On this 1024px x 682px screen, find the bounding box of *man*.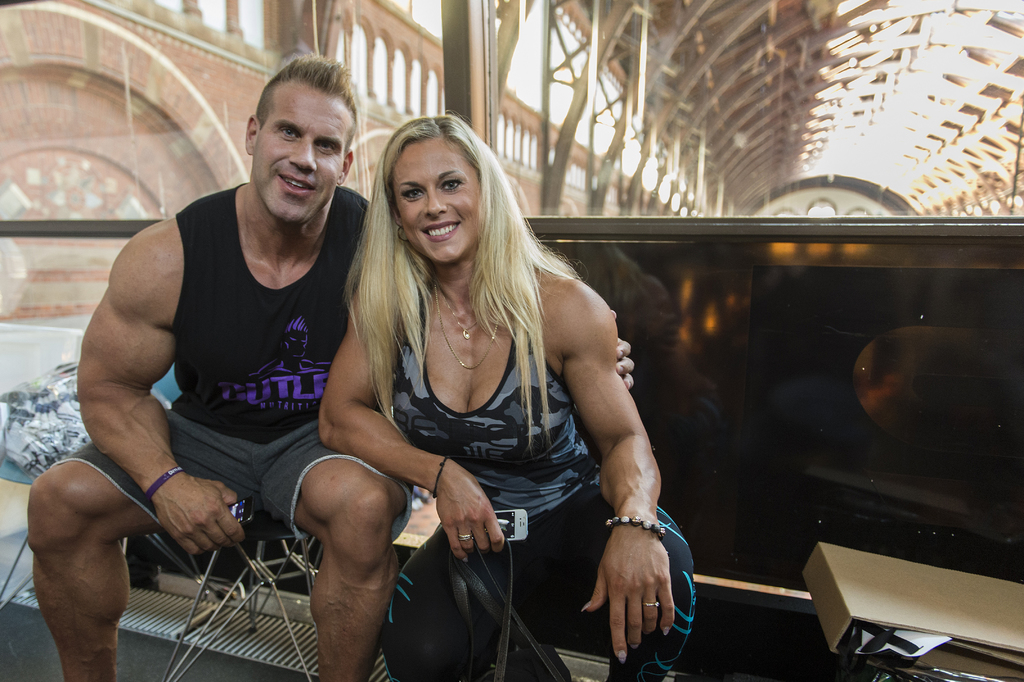
Bounding box: (left=21, top=51, right=641, bottom=681).
